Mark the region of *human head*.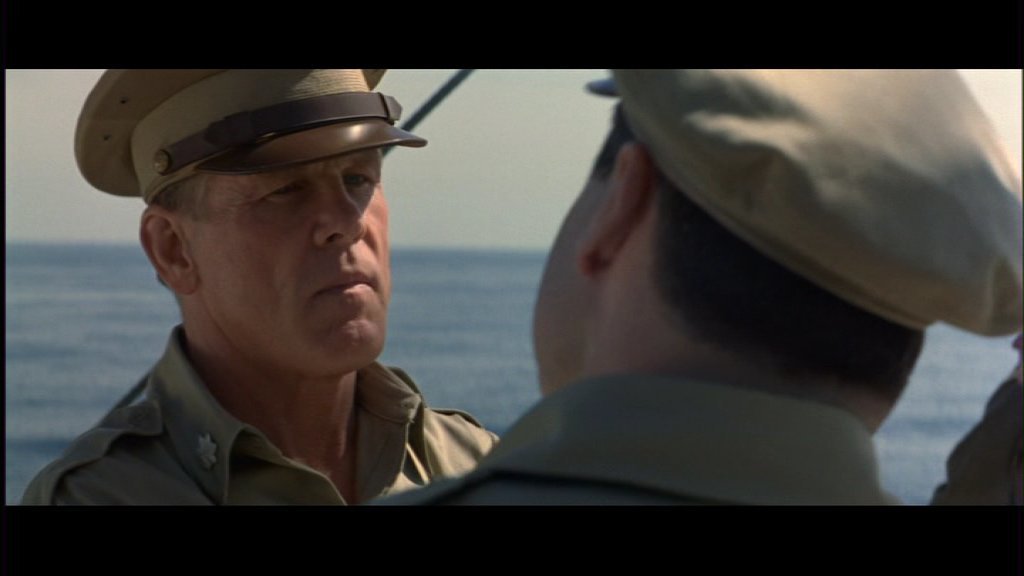
Region: BBox(526, 68, 1023, 439).
